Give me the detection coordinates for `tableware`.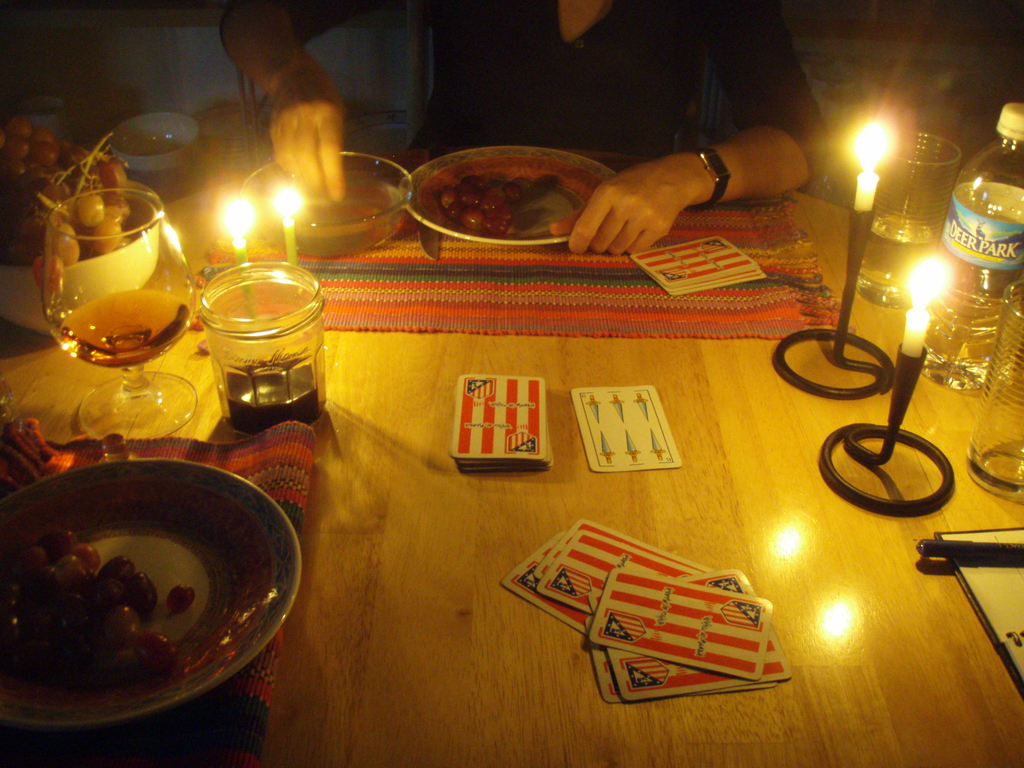
Rect(401, 143, 619, 244).
